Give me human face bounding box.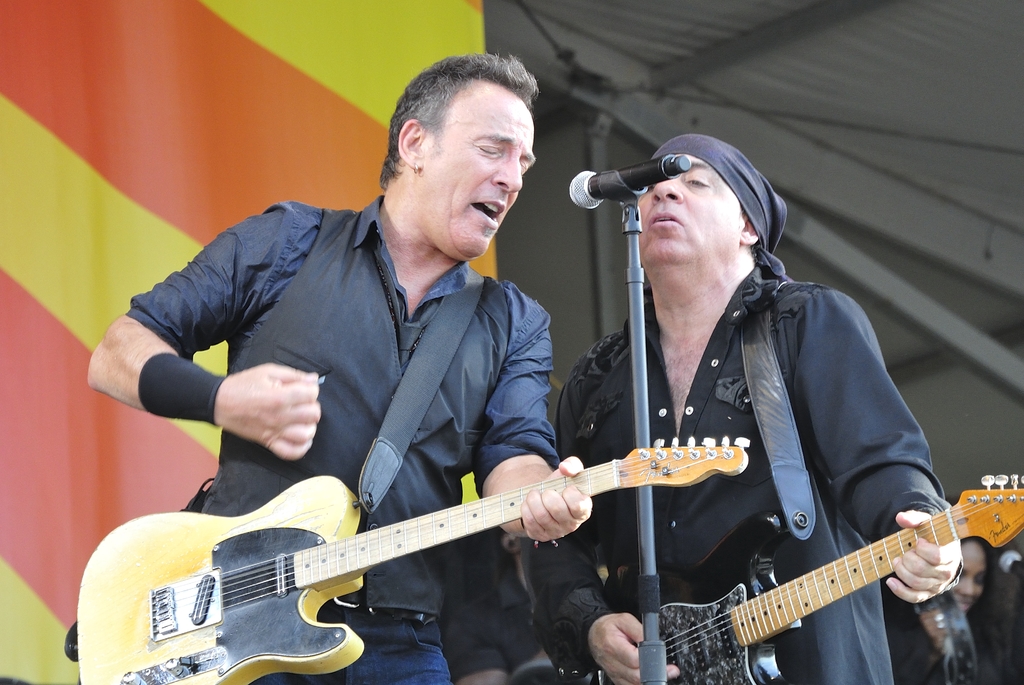
(420, 77, 539, 255).
